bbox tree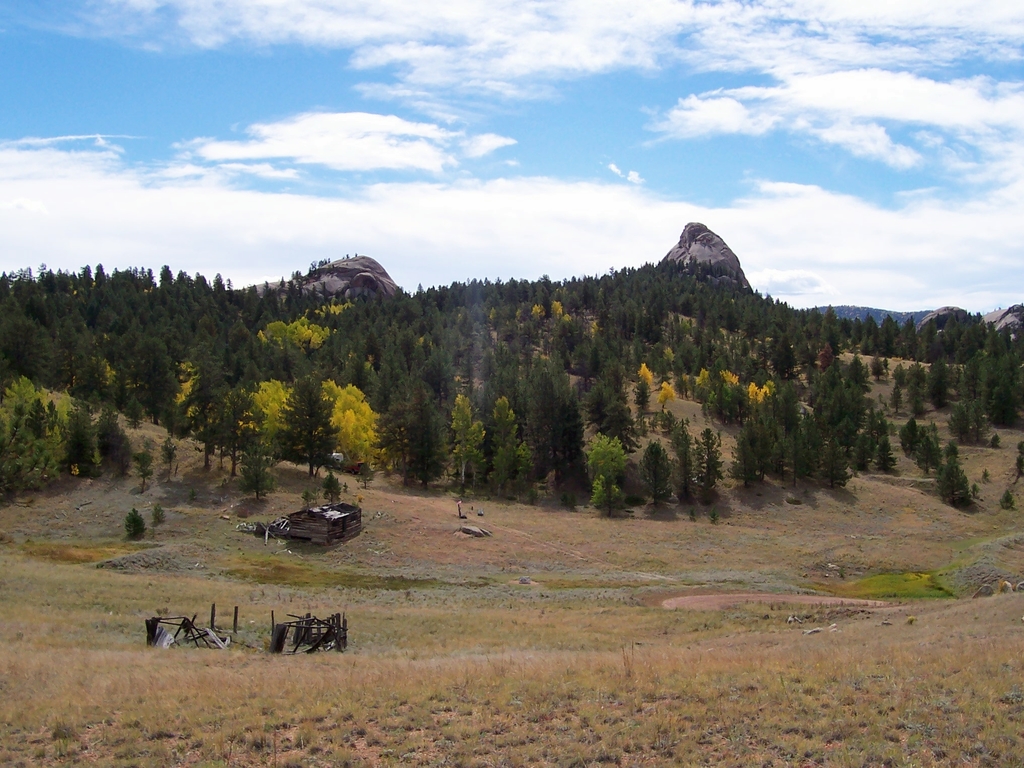
[x1=736, y1=431, x2=760, y2=487]
